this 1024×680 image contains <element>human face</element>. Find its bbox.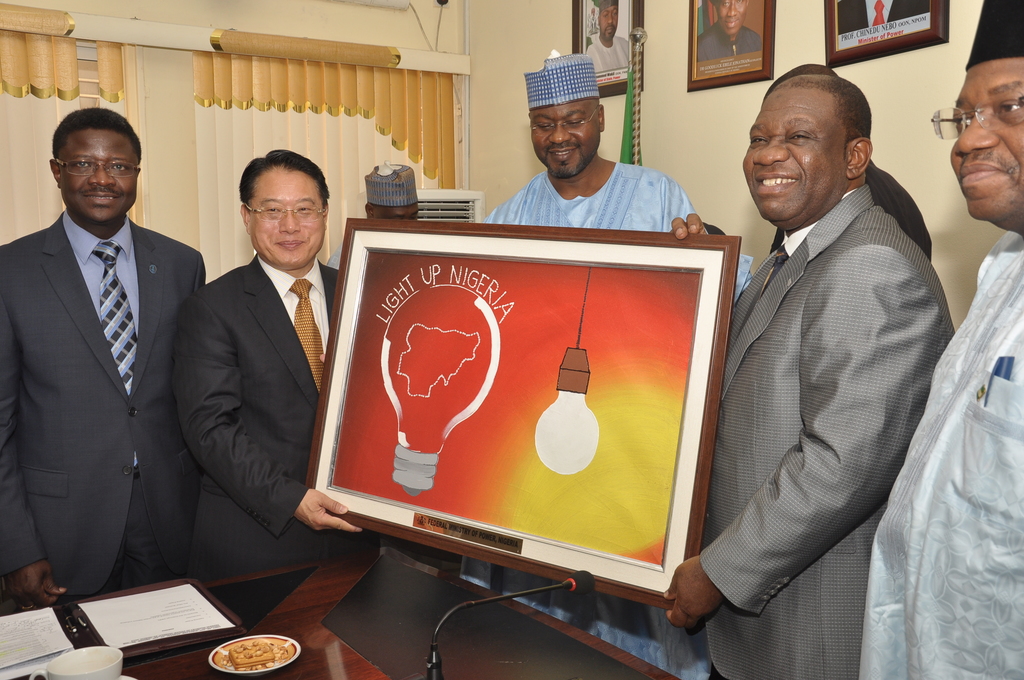
(742,84,845,224).
